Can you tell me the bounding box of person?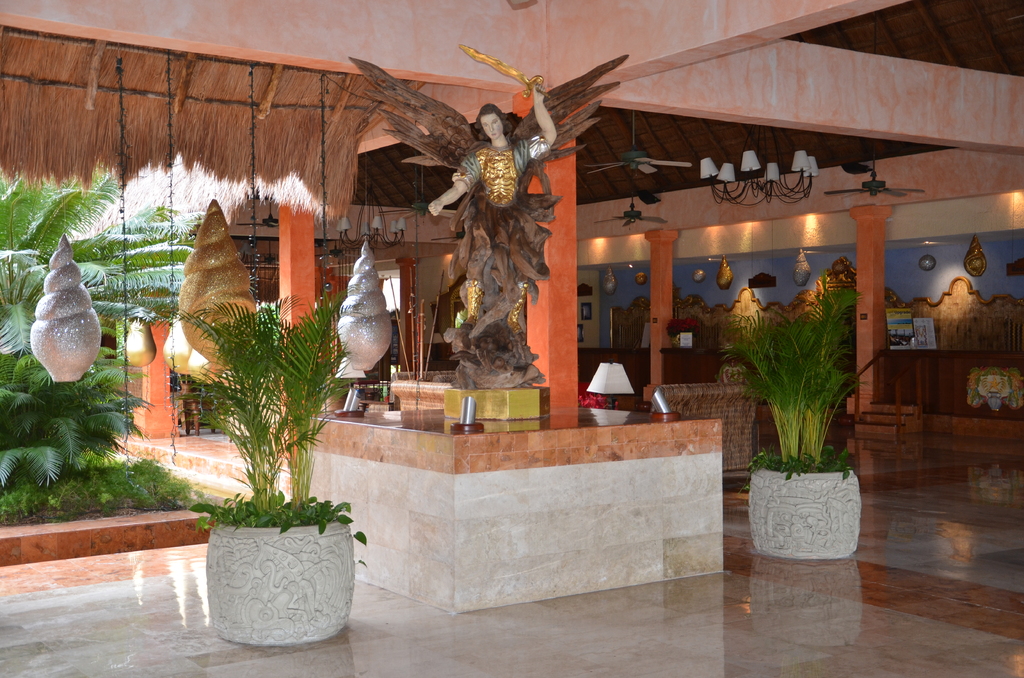
pyautogui.locateOnScreen(431, 72, 564, 351).
